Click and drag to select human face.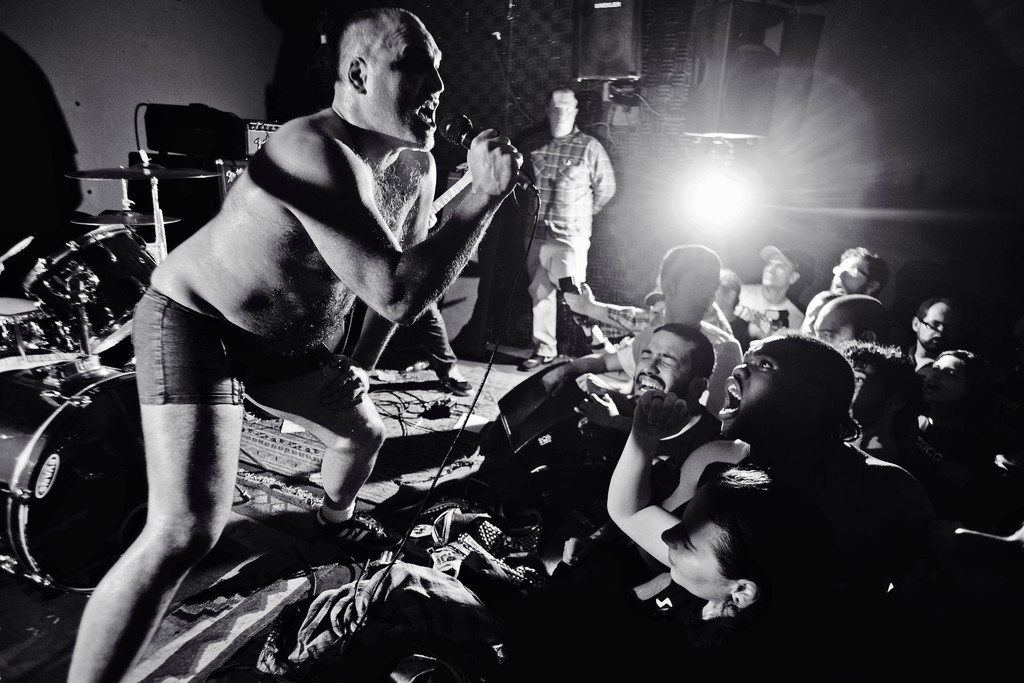
Selection: [546, 88, 578, 136].
